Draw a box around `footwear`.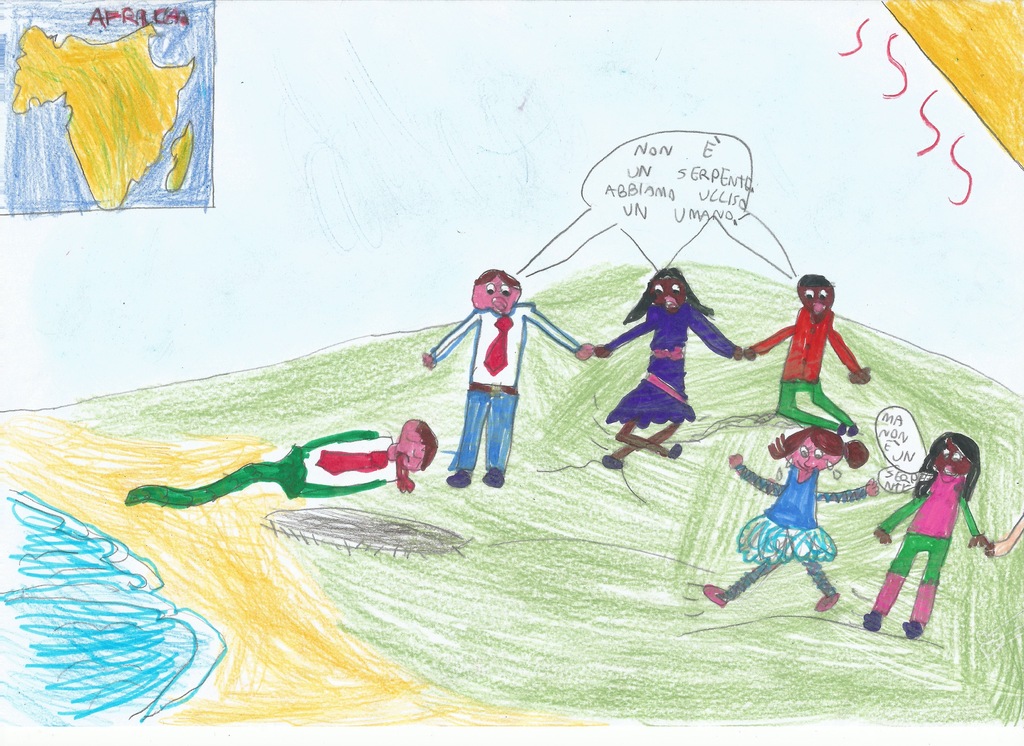
{"x1": 437, "y1": 467, "x2": 470, "y2": 490}.
